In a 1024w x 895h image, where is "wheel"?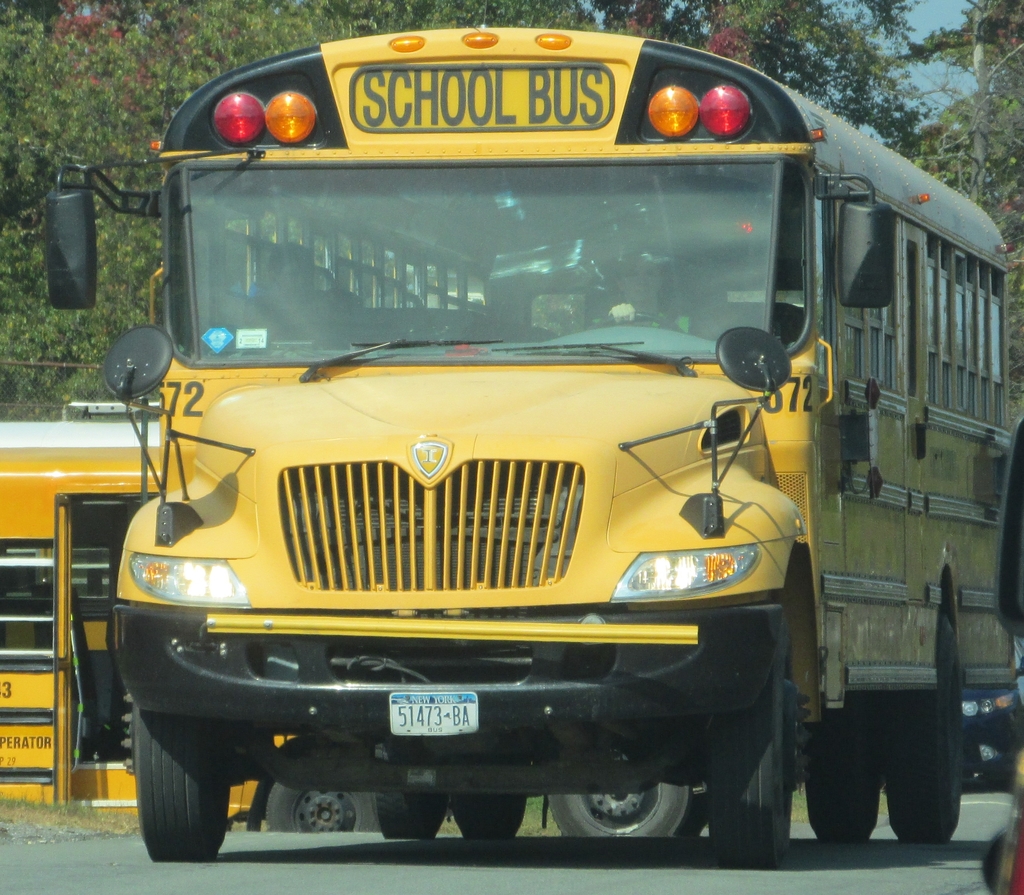
(881,606,961,846).
